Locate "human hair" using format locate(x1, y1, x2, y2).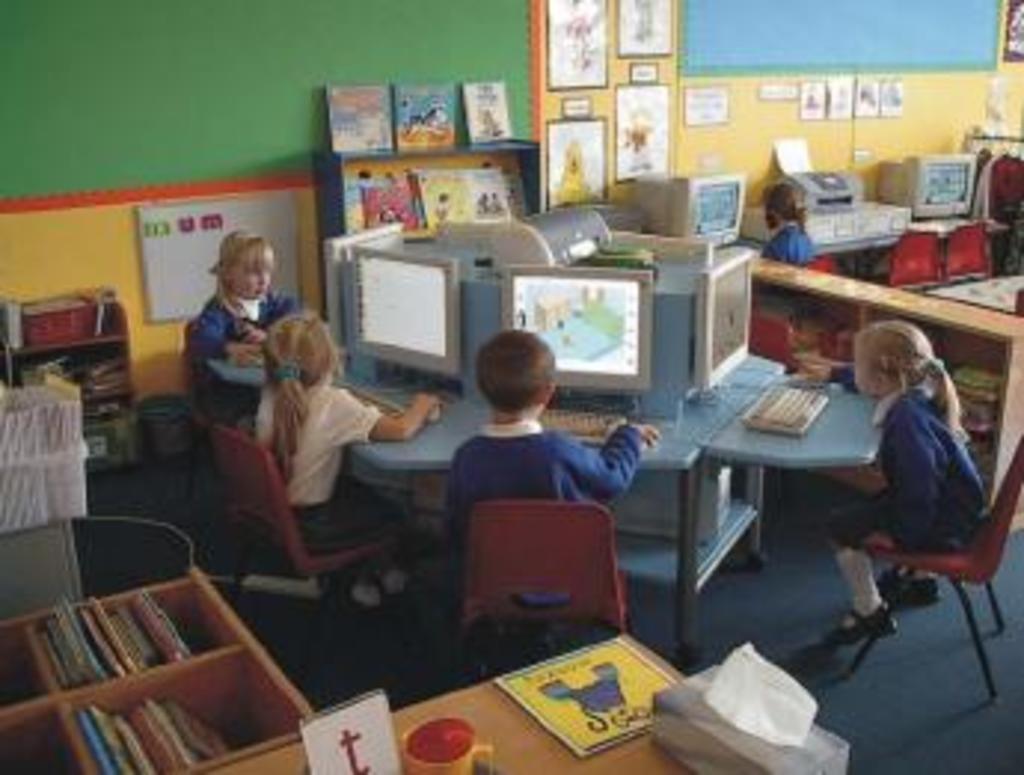
locate(852, 315, 968, 442).
